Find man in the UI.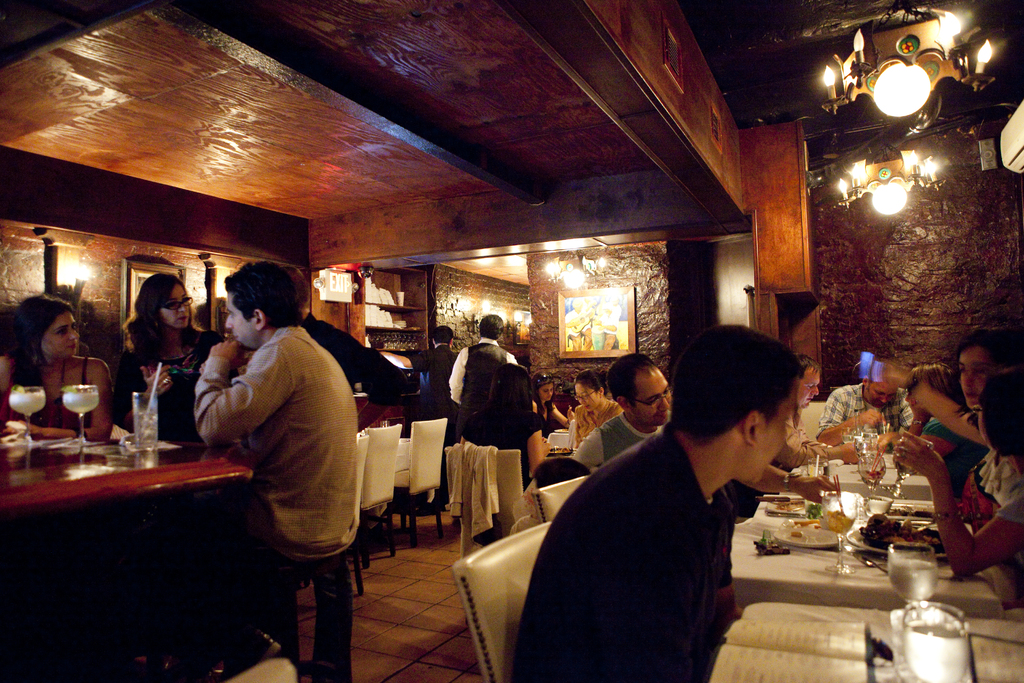
UI element at select_region(426, 325, 459, 411).
